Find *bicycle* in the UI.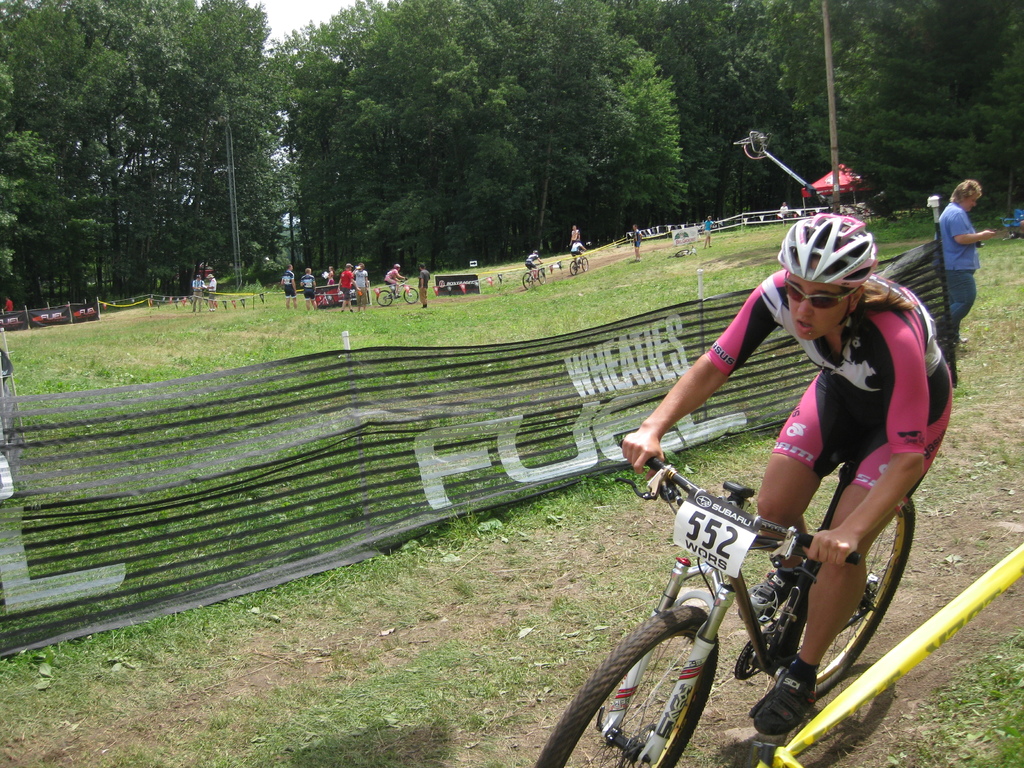
UI element at {"x1": 378, "y1": 280, "x2": 419, "y2": 303}.
